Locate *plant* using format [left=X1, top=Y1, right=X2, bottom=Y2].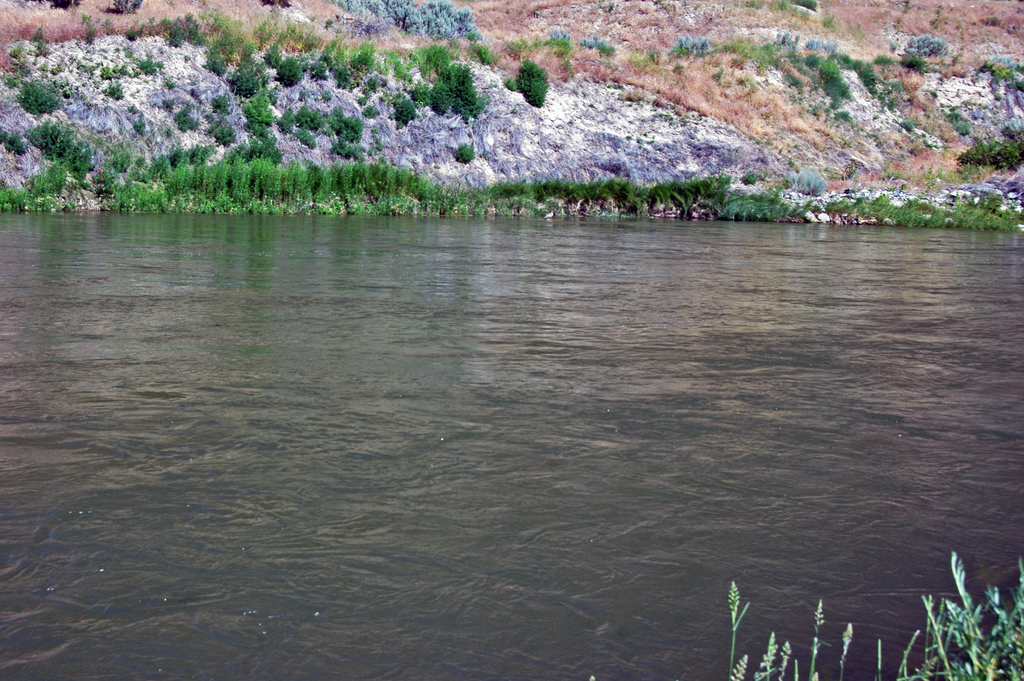
[left=58, top=74, right=79, bottom=97].
